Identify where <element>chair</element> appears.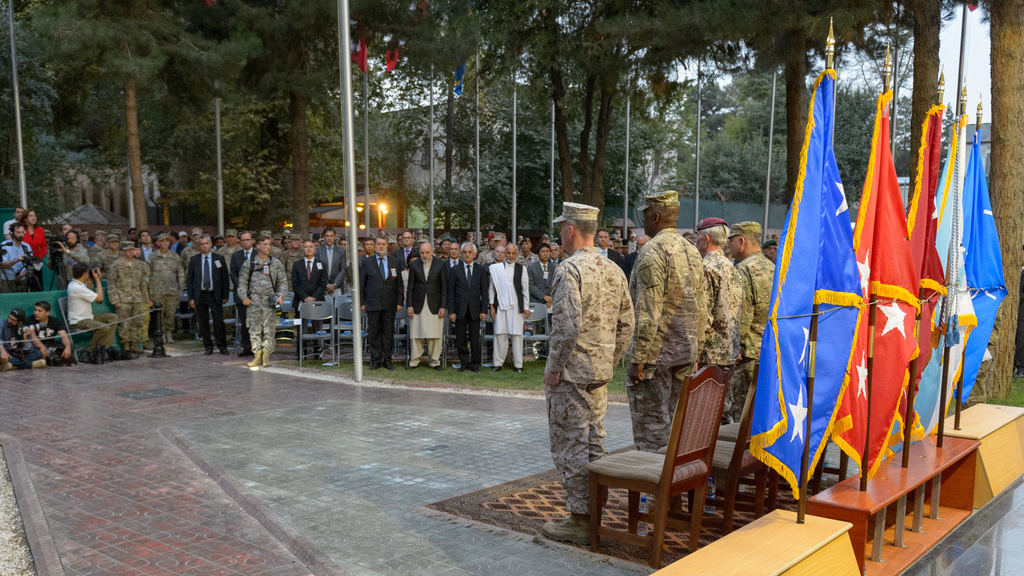
Appears at Rect(393, 308, 412, 368).
